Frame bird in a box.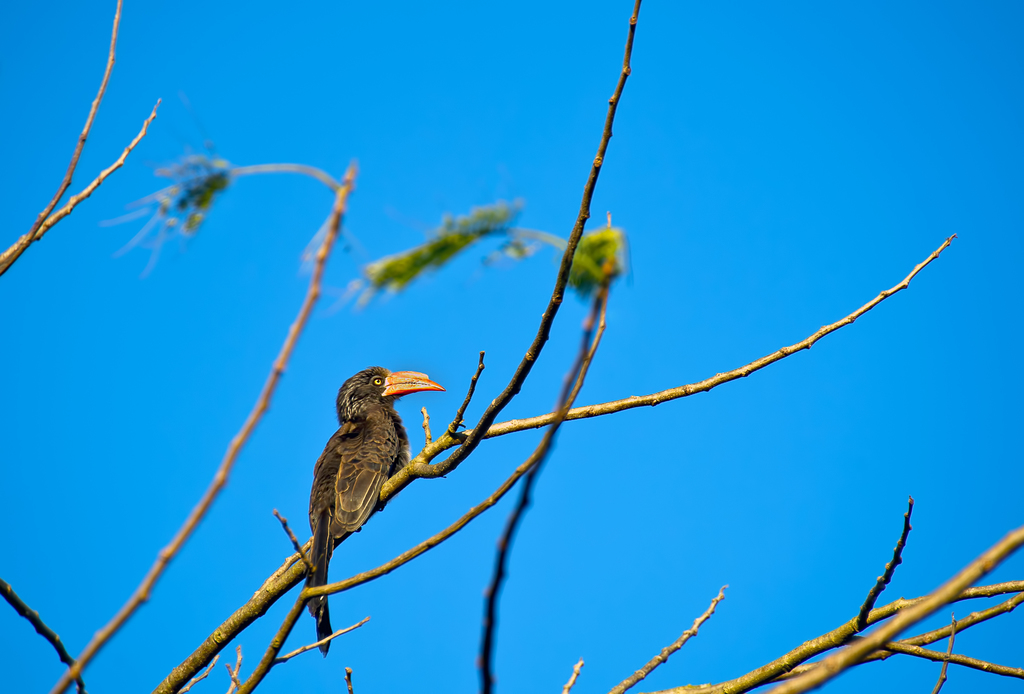
298,371,452,585.
